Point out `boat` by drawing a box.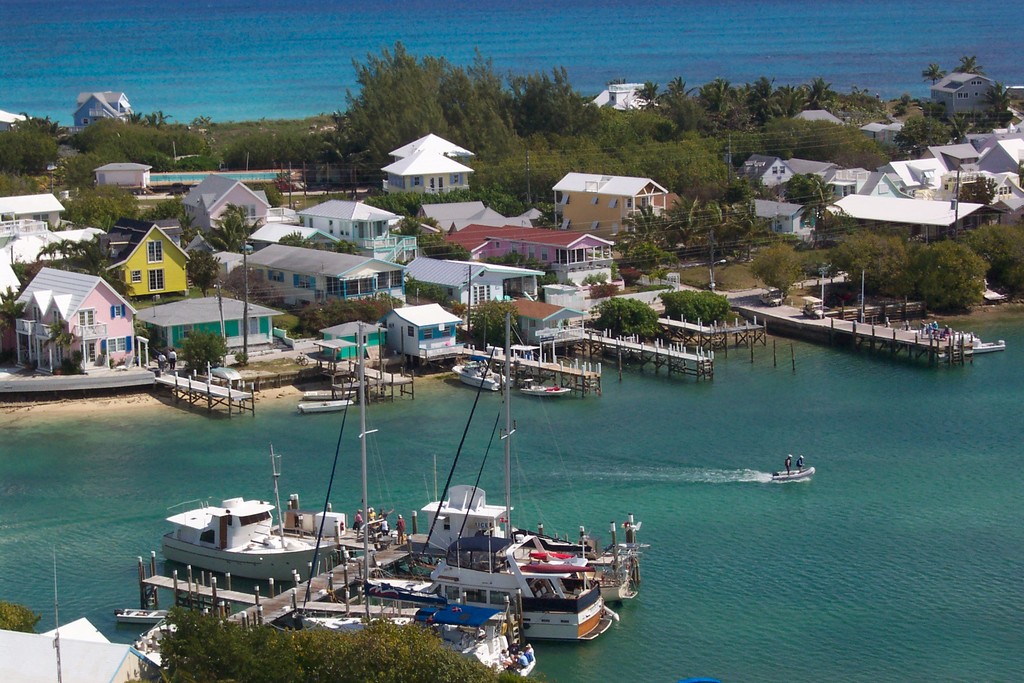
l=956, t=332, r=1004, b=352.
